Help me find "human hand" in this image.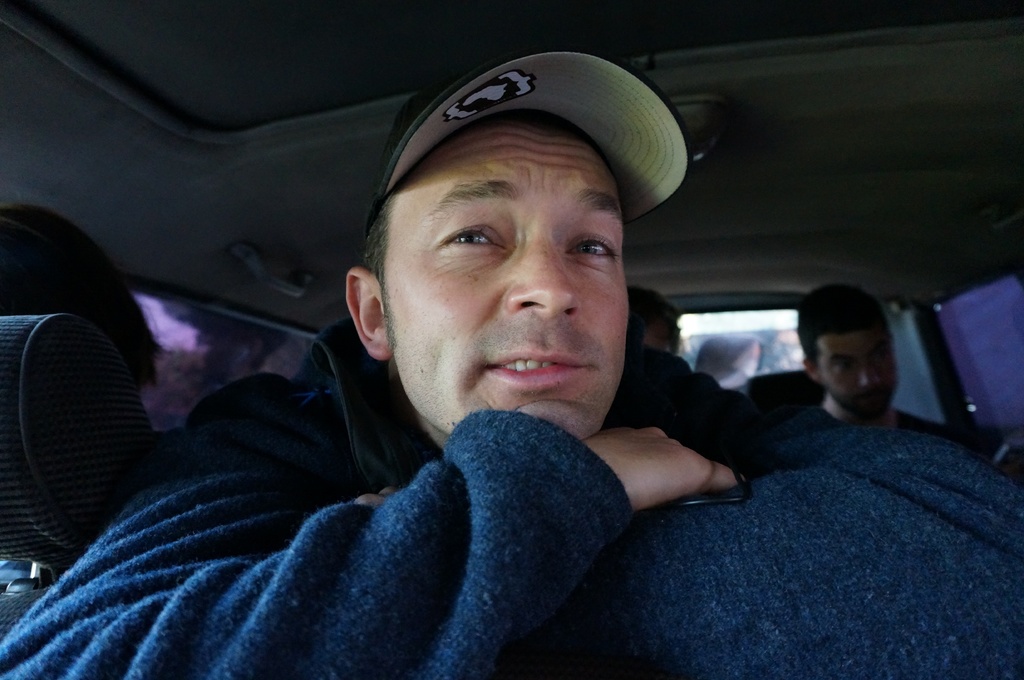
Found it: [left=351, top=488, right=399, bottom=510].
